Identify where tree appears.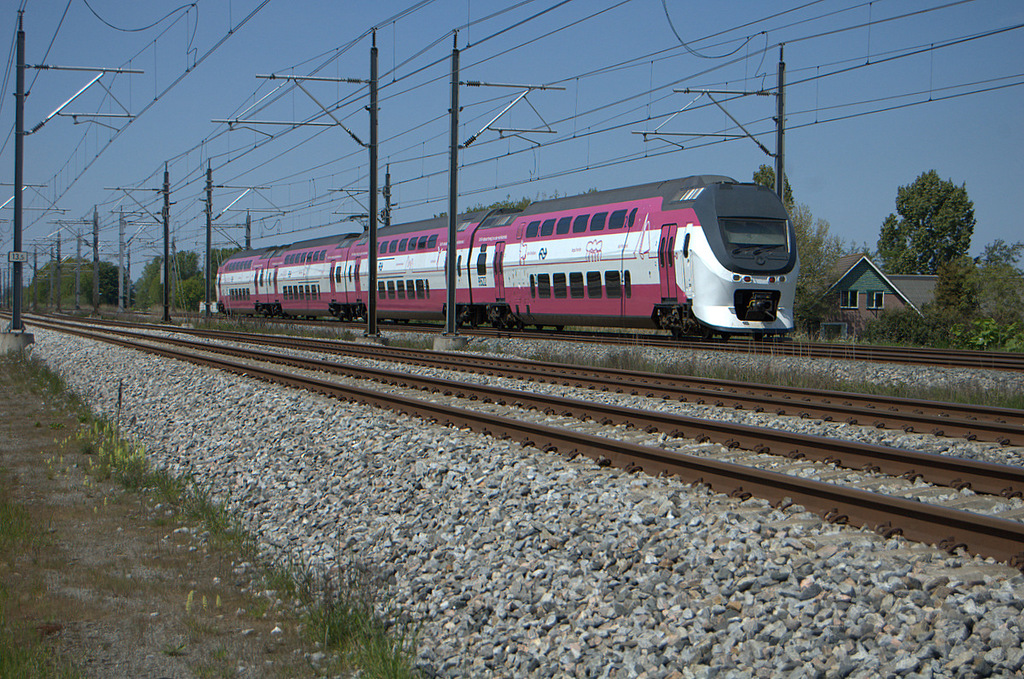
Appears at x1=22, y1=249, x2=234, y2=306.
